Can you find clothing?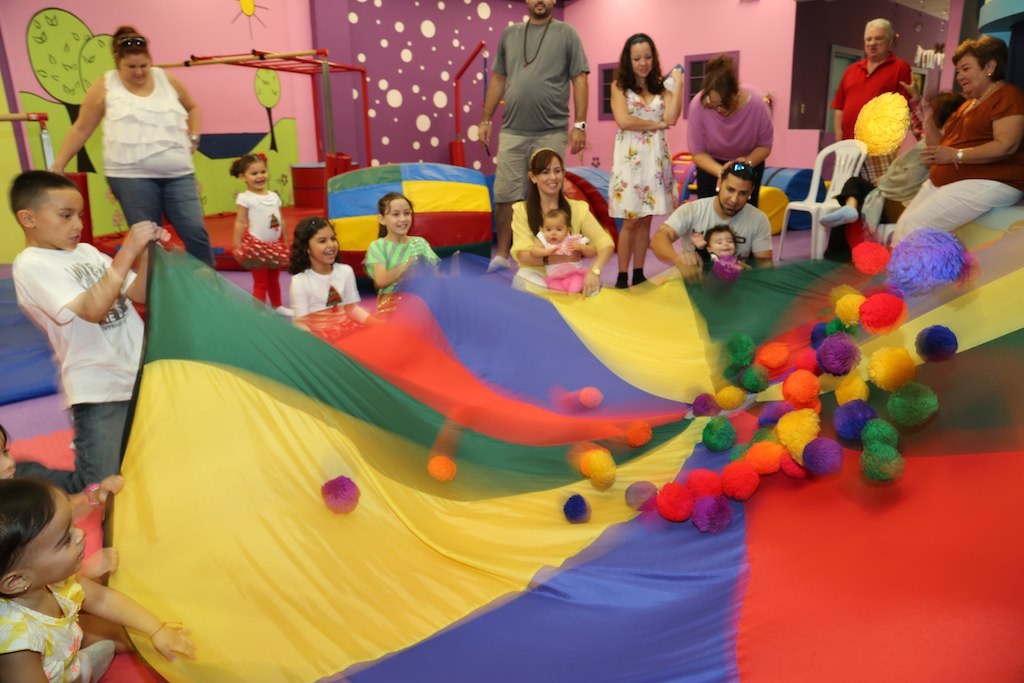
Yes, bounding box: box(3, 581, 121, 682).
